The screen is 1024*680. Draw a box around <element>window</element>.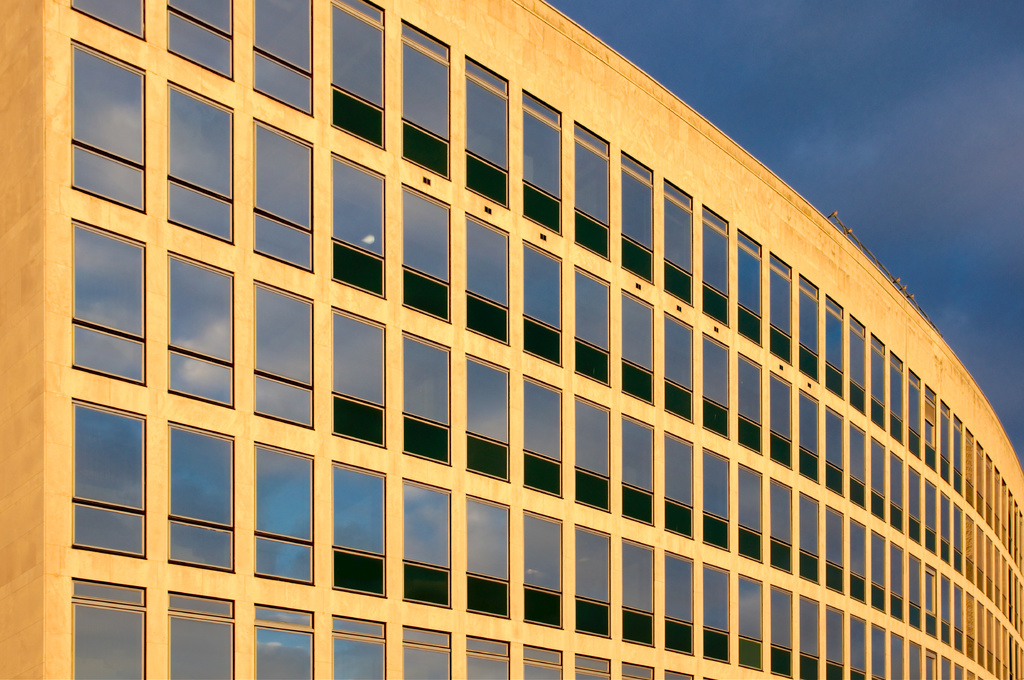
(740,573,765,674).
